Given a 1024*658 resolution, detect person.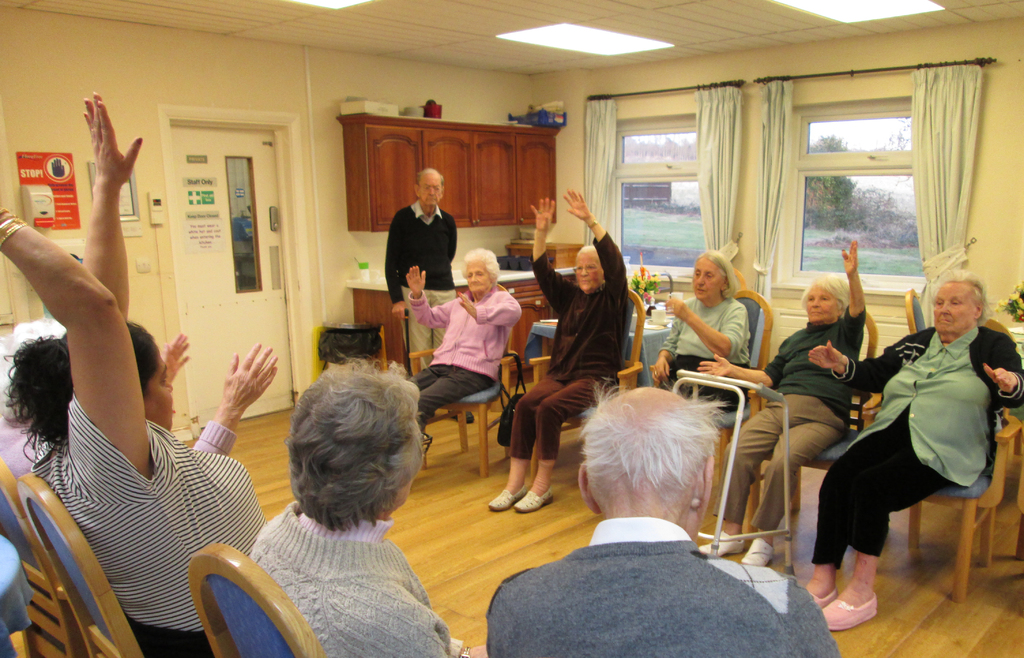
select_region(831, 266, 1004, 633).
